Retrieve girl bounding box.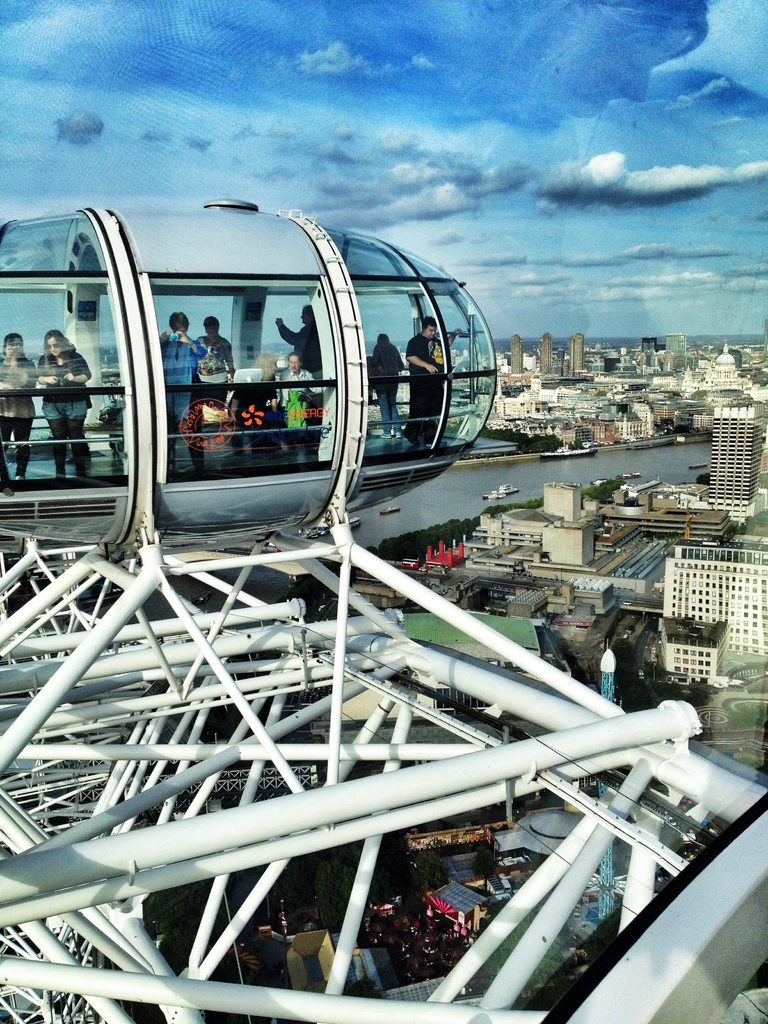
Bounding box: crop(235, 342, 288, 454).
